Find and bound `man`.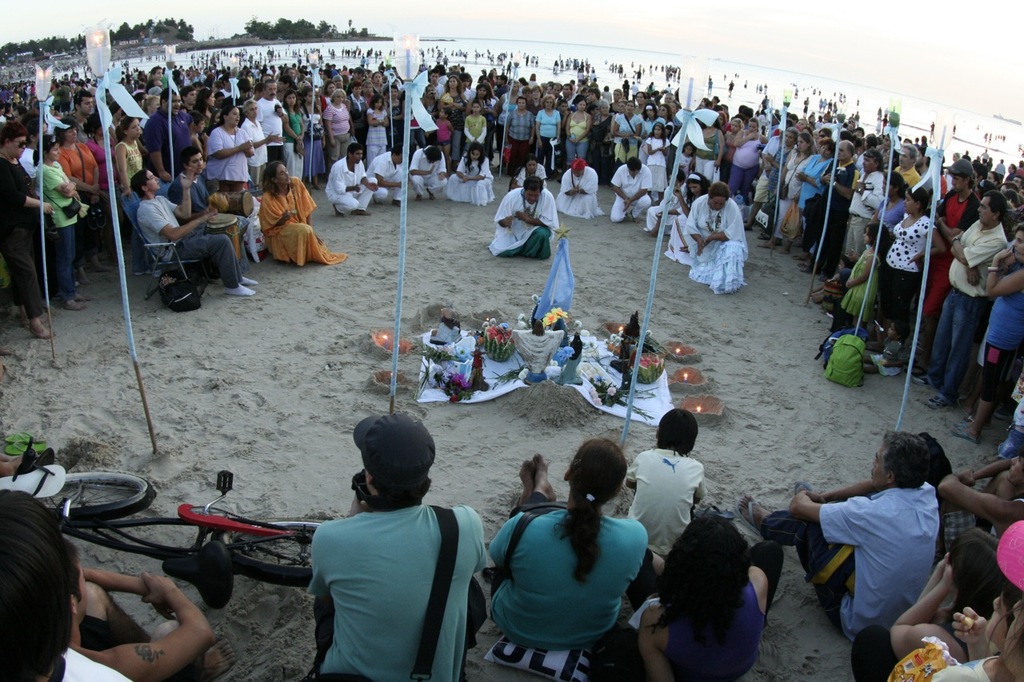
Bound: <box>0,485,237,681</box>.
